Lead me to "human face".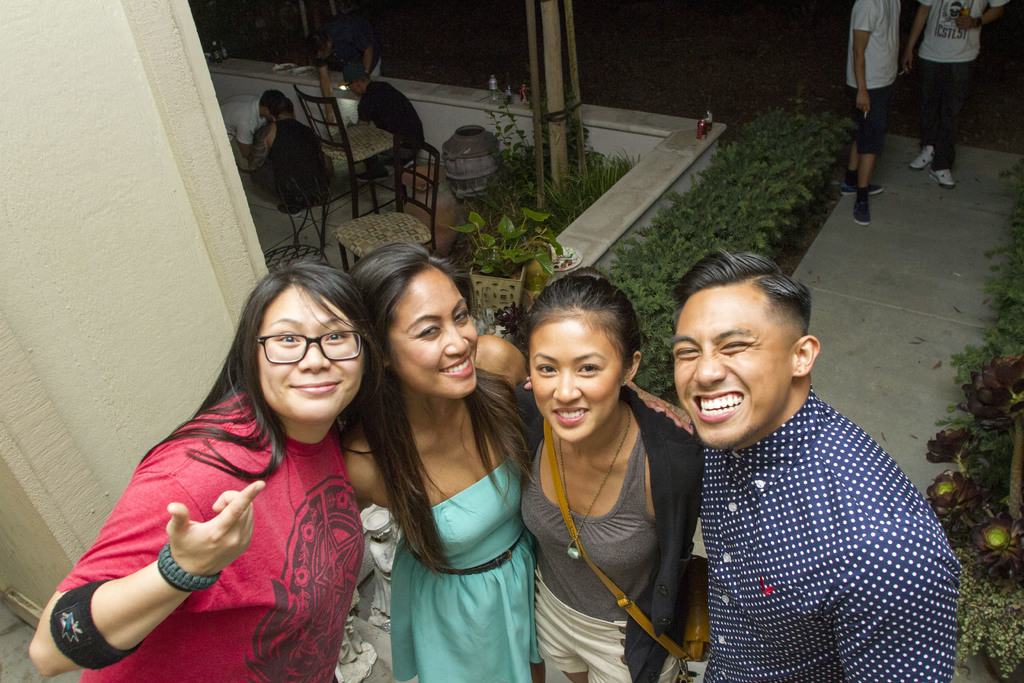
Lead to 676 289 791 439.
